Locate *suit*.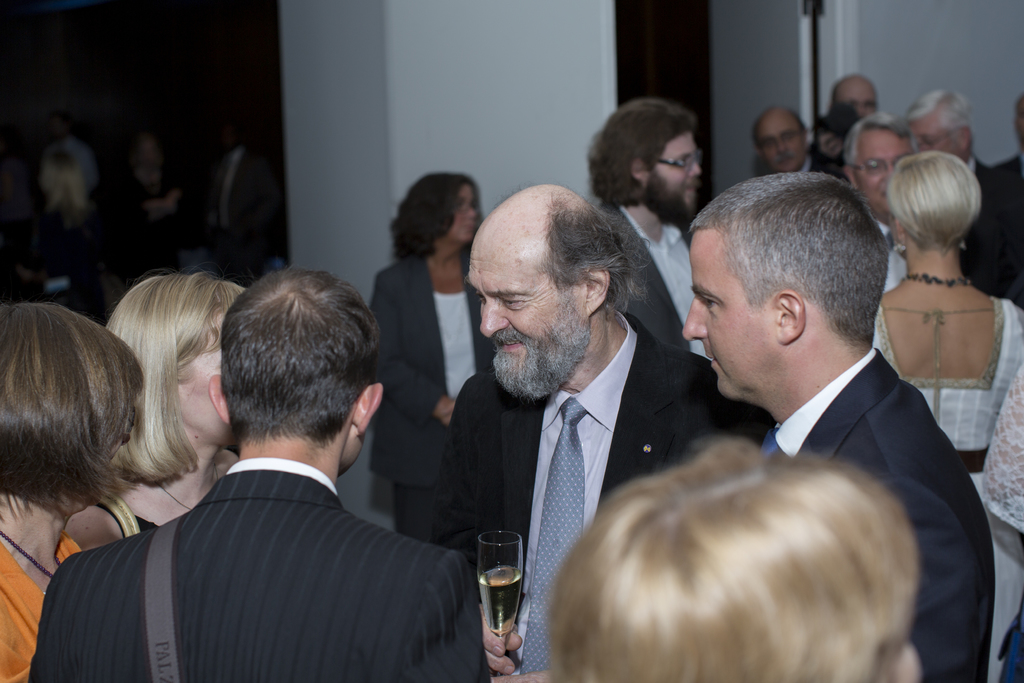
Bounding box: box=[372, 254, 506, 541].
